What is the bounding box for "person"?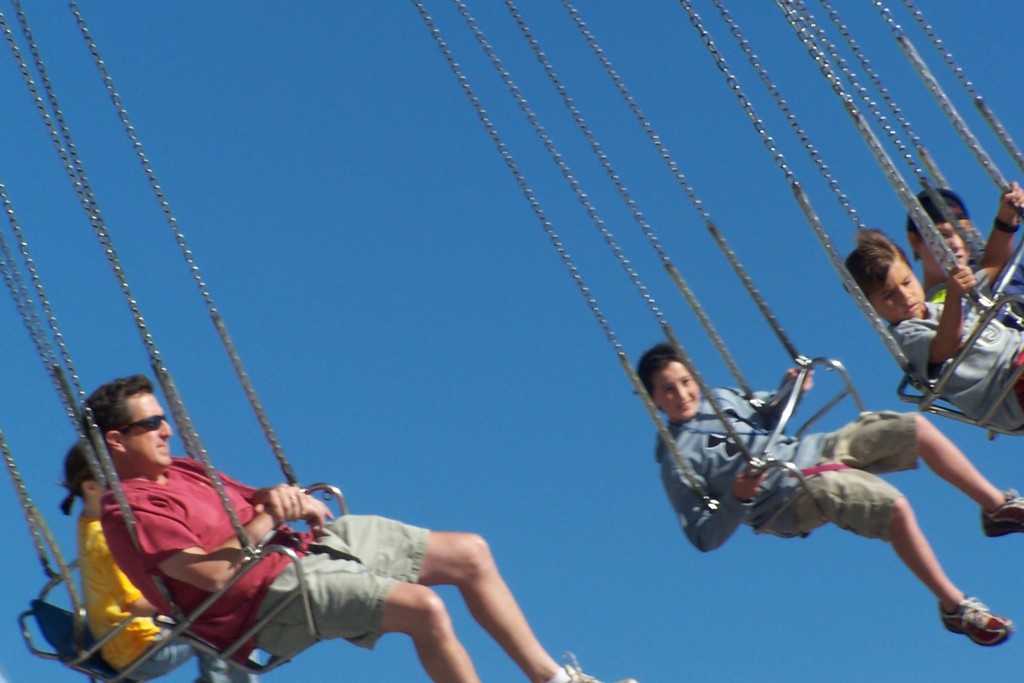
905,173,1018,304.
